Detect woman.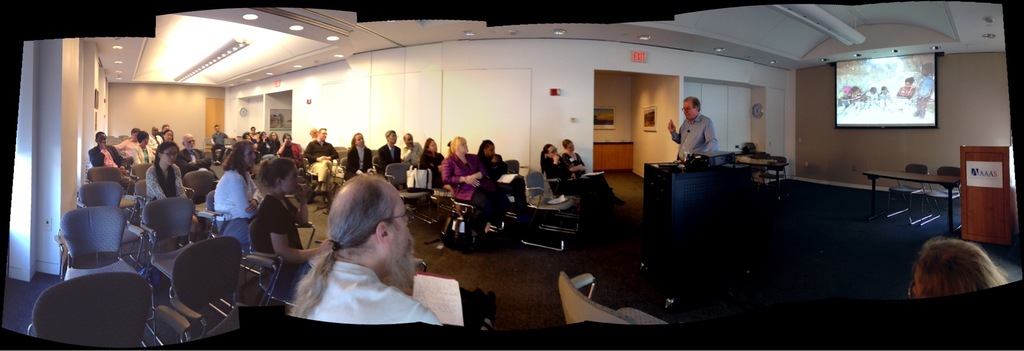
Detected at 420/136/452/189.
